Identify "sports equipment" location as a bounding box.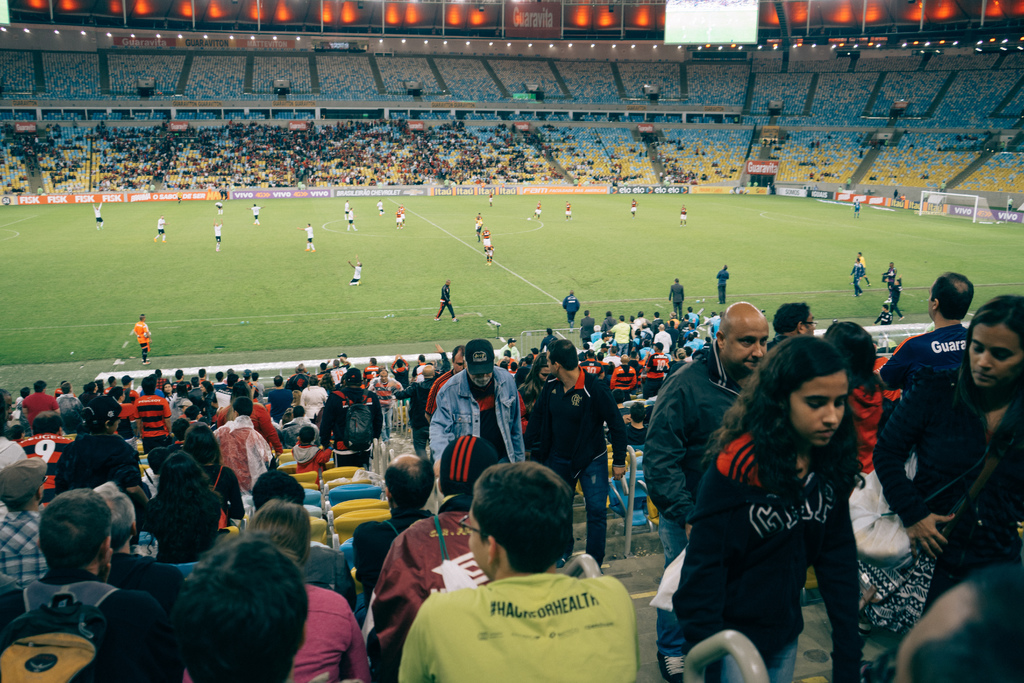
564/215/572/219.
